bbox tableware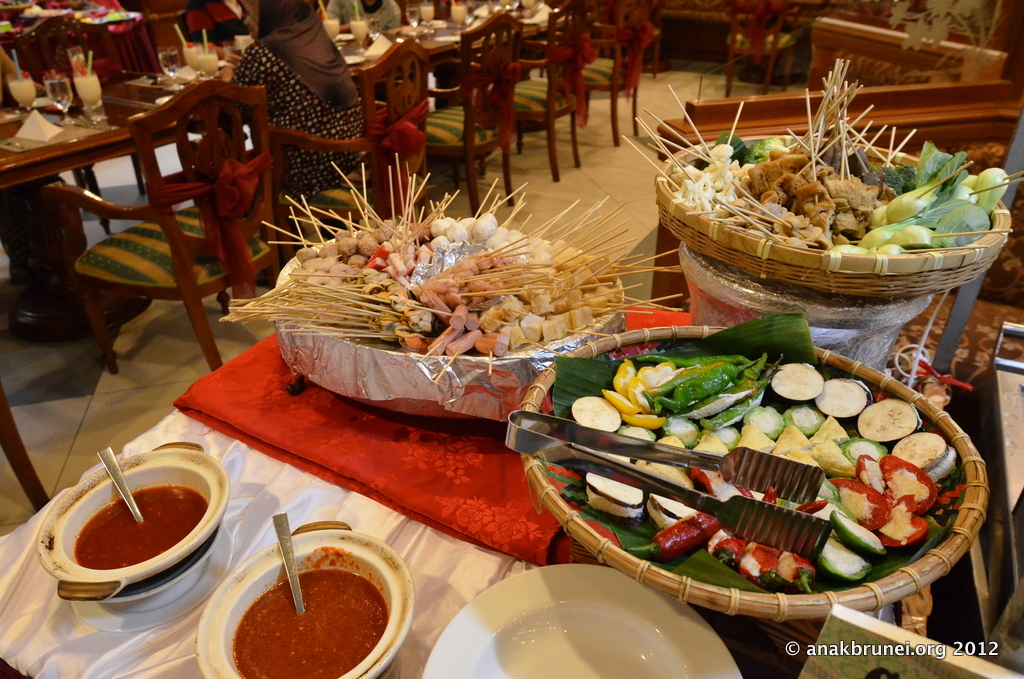
(x1=502, y1=404, x2=835, y2=560)
